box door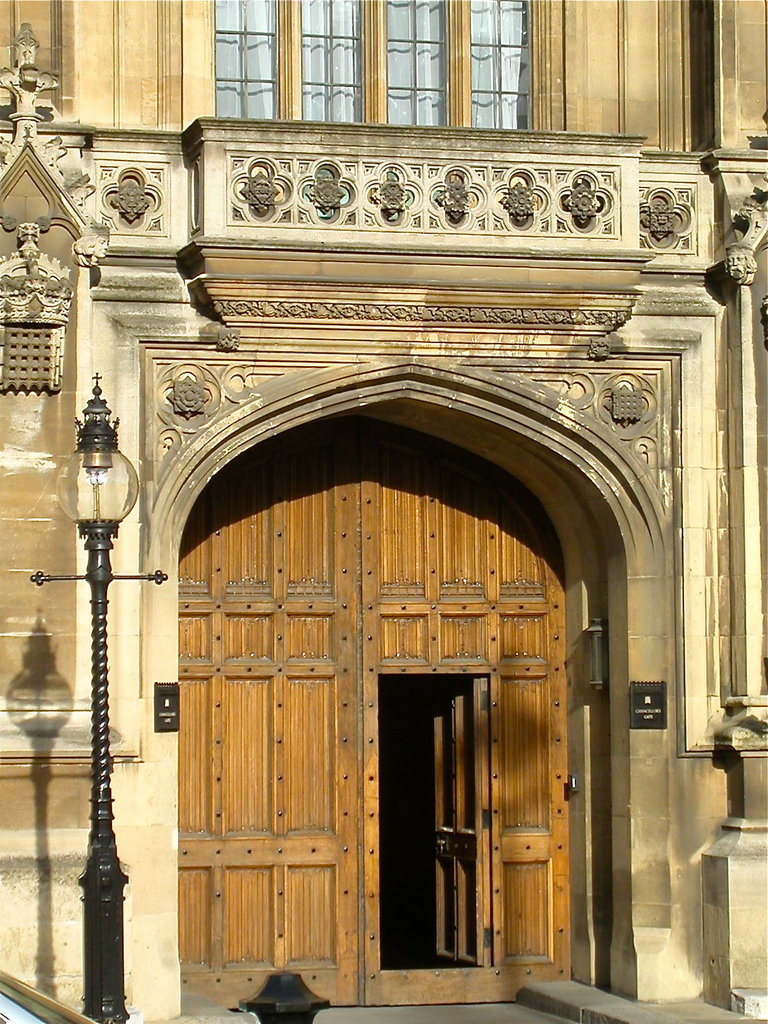
(x1=175, y1=410, x2=583, y2=1001)
